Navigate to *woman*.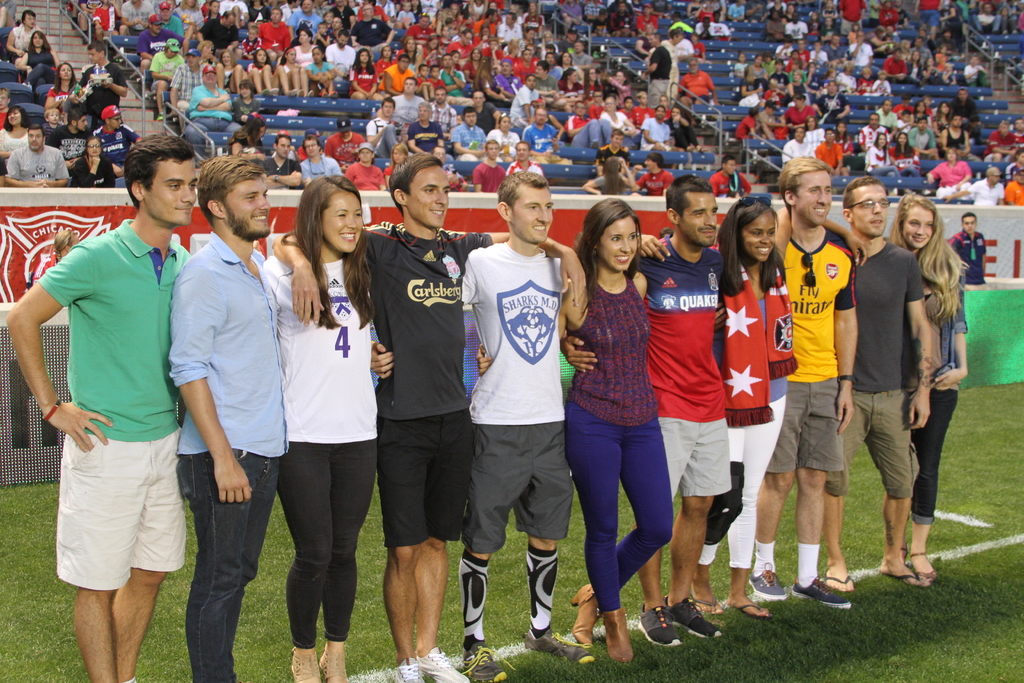
Navigation target: [x1=246, y1=44, x2=275, y2=100].
